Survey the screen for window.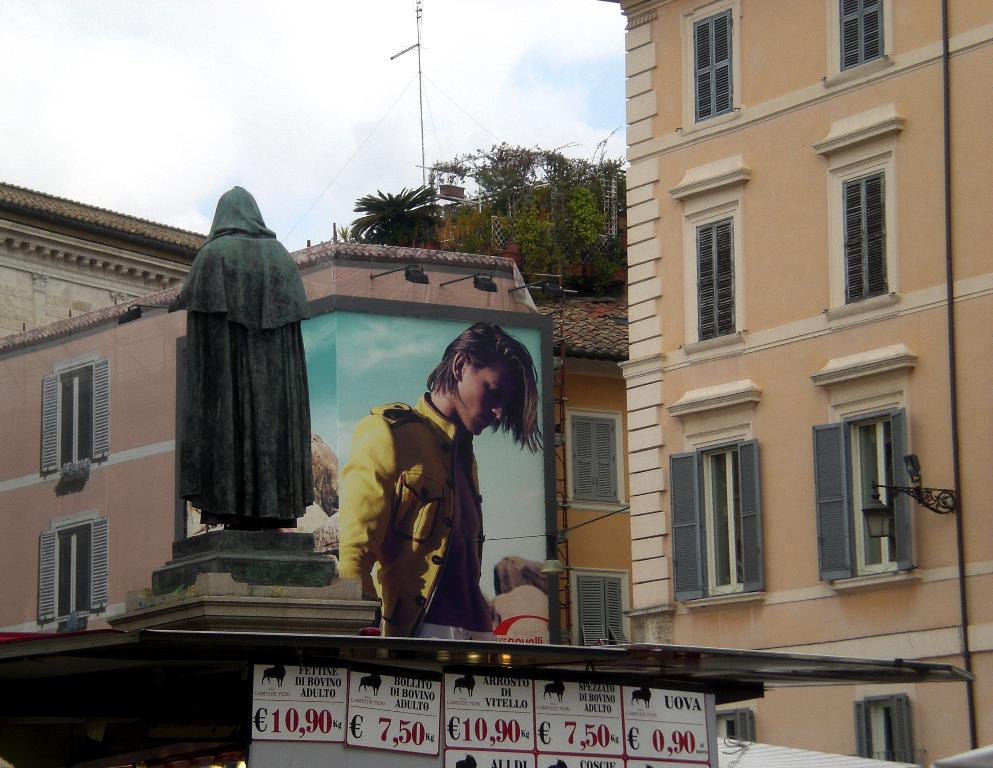
Survey found: bbox=[41, 356, 114, 466].
